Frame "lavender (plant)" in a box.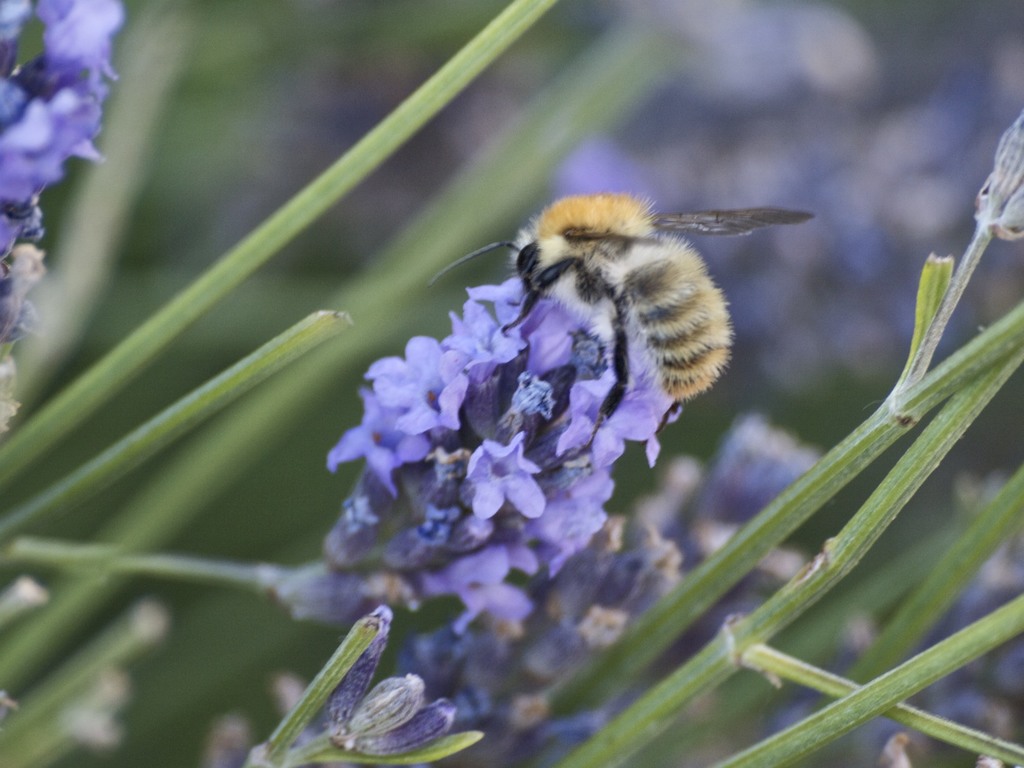
{"left": 744, "top": 468, "right": 1023, "bottom": 767}.
